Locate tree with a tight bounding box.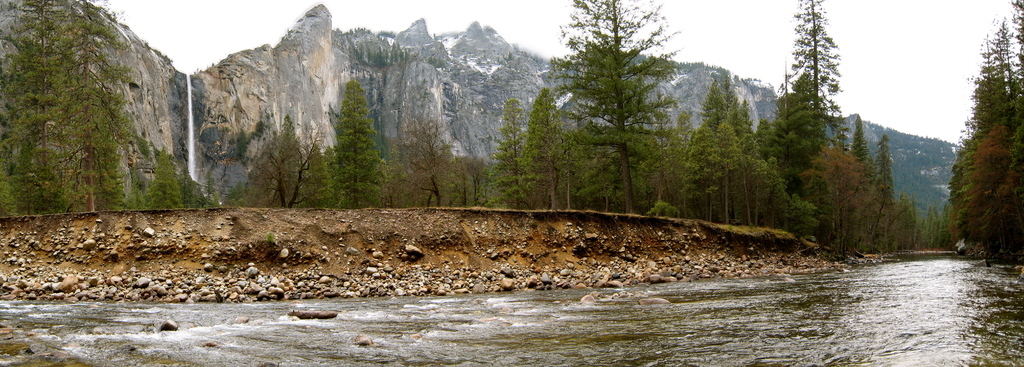
(x1=737, y1=102, x2=757, y2=227).
